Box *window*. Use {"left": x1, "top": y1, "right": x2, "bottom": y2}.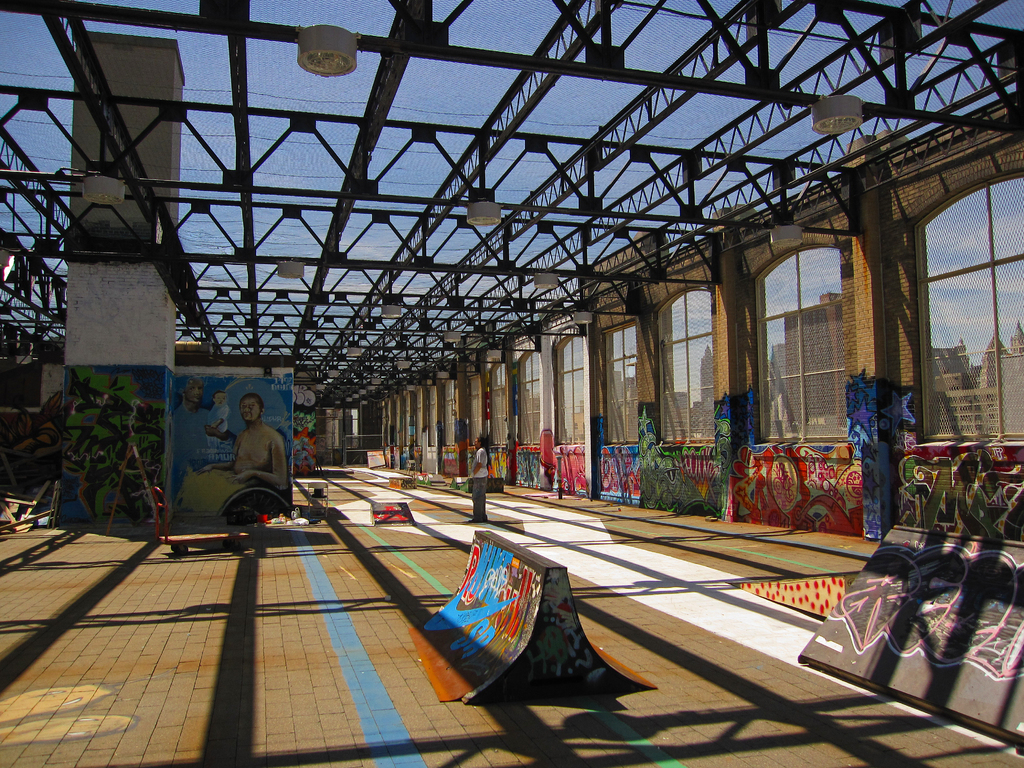
{"left": 551, "top": 337, "right": 588, "bottom": 447}.
